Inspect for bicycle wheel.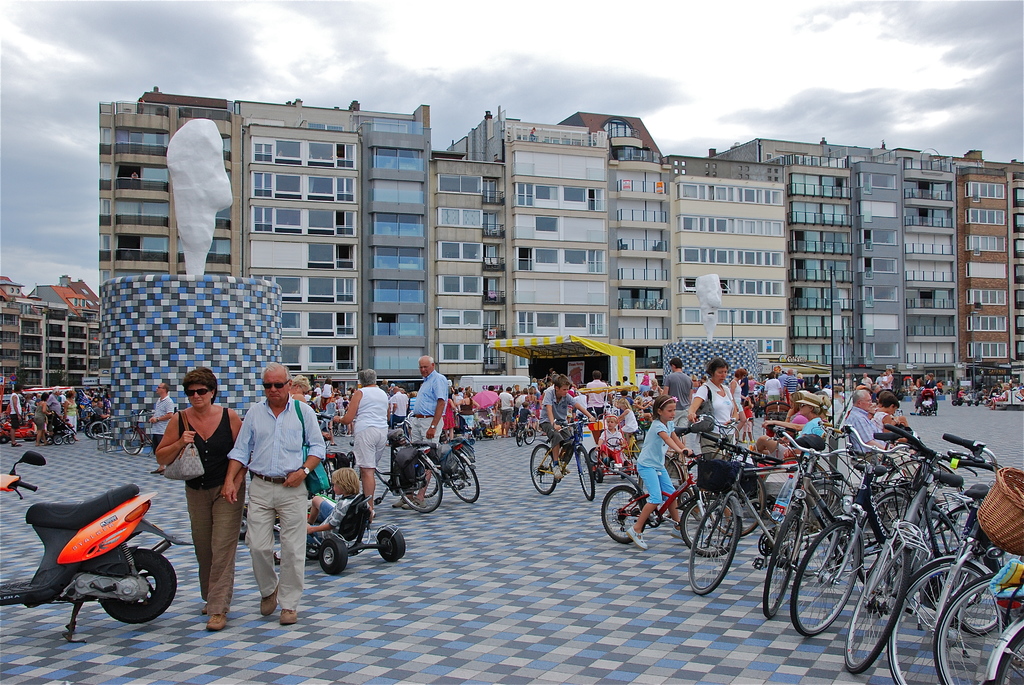
Inspection: (784, 486, 845, 575).
